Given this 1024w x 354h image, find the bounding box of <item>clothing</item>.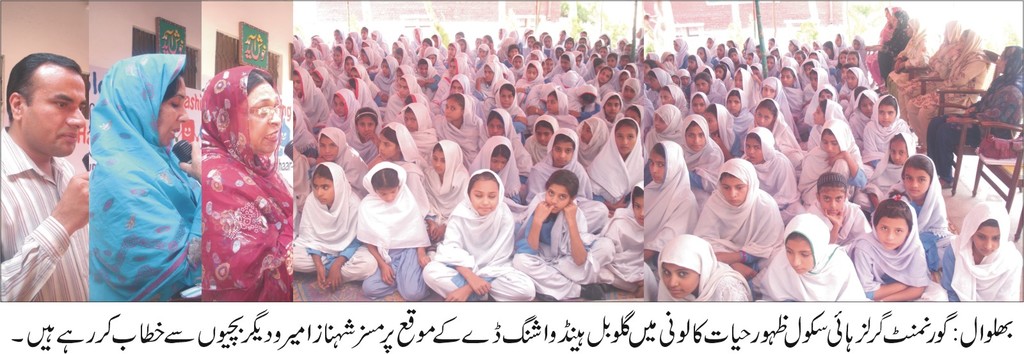
474/107/521/150.
